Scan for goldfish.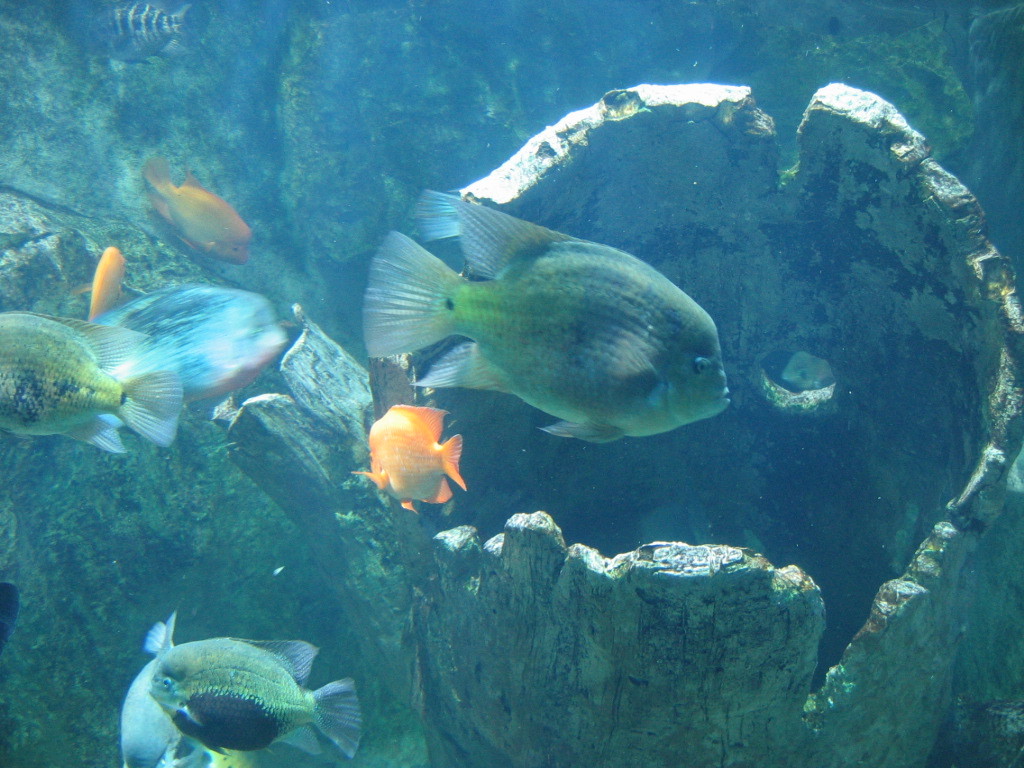
Scan result: crop(358, 186, 736, 445).
